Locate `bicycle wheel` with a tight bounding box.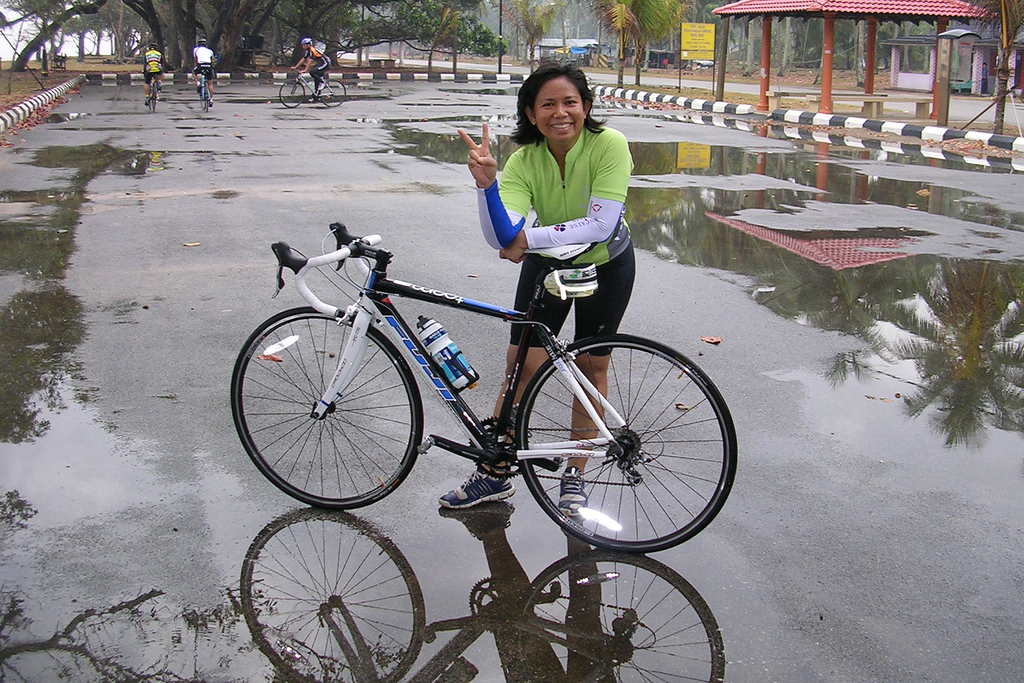
<region>279, 80, 305, 108</region>.
